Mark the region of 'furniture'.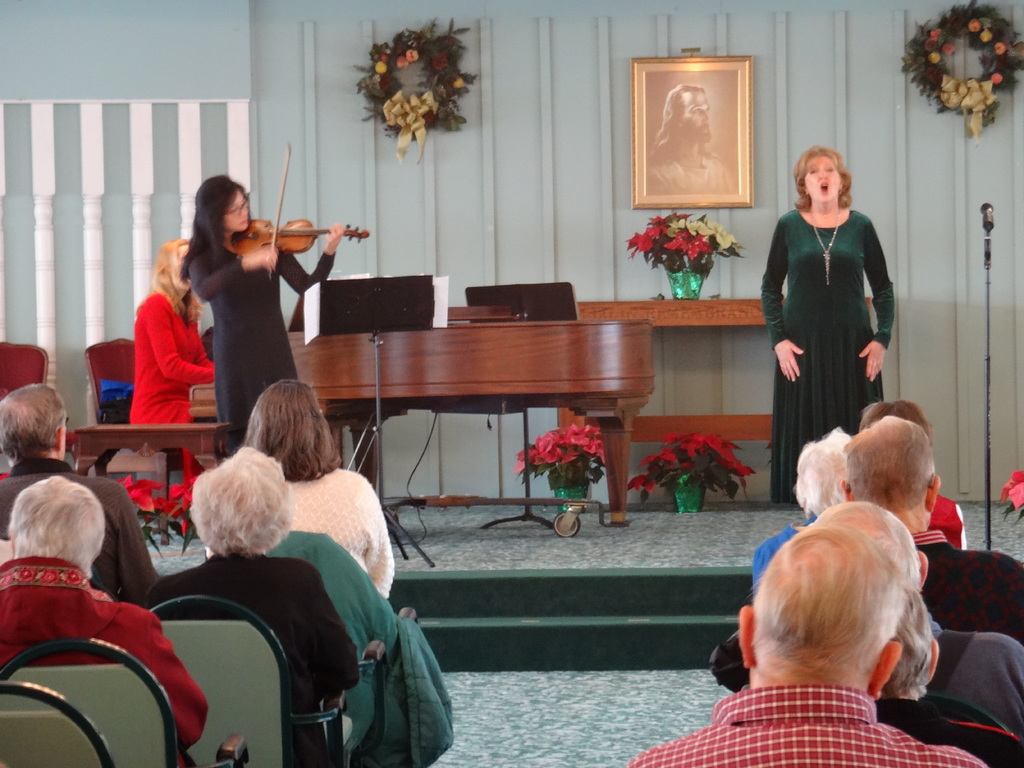
Region: BBox(149, 593, 349, 767).
